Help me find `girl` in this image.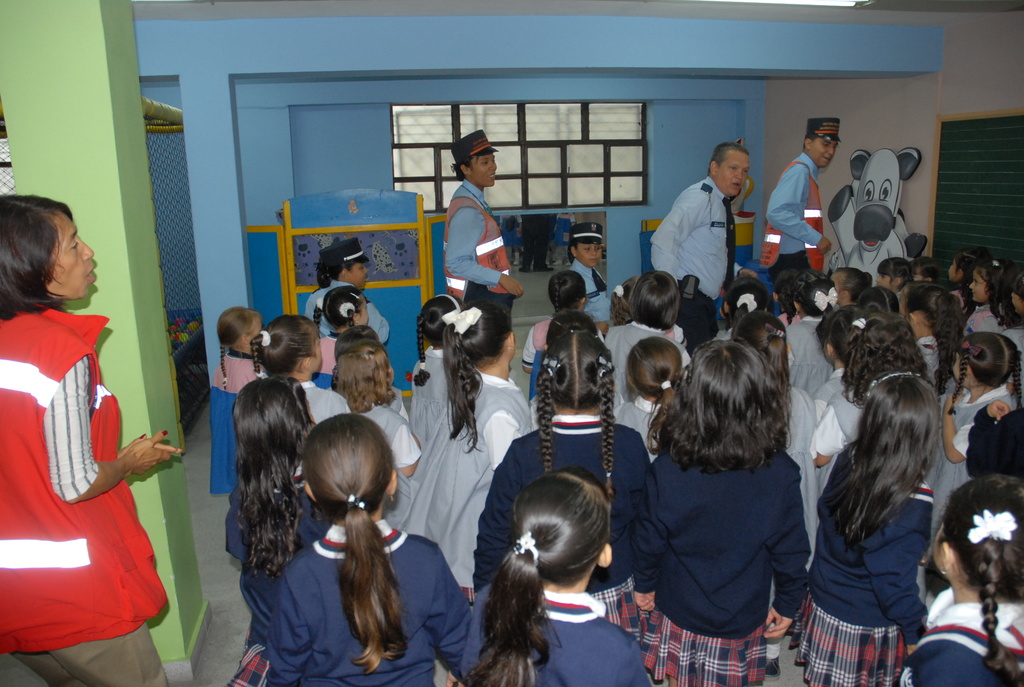
Found it: locate(210, 270, 1023, 686).
